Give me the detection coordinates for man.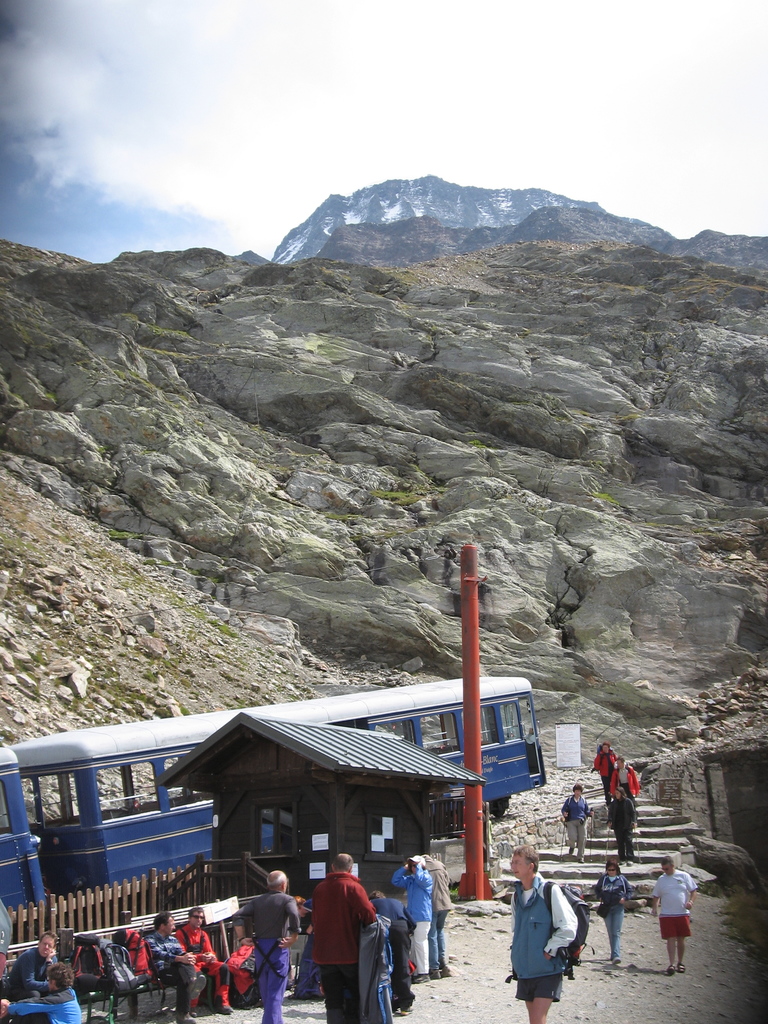
{"x1": 502, "y1": 848, "x2": 584, "y2": 1023}.
